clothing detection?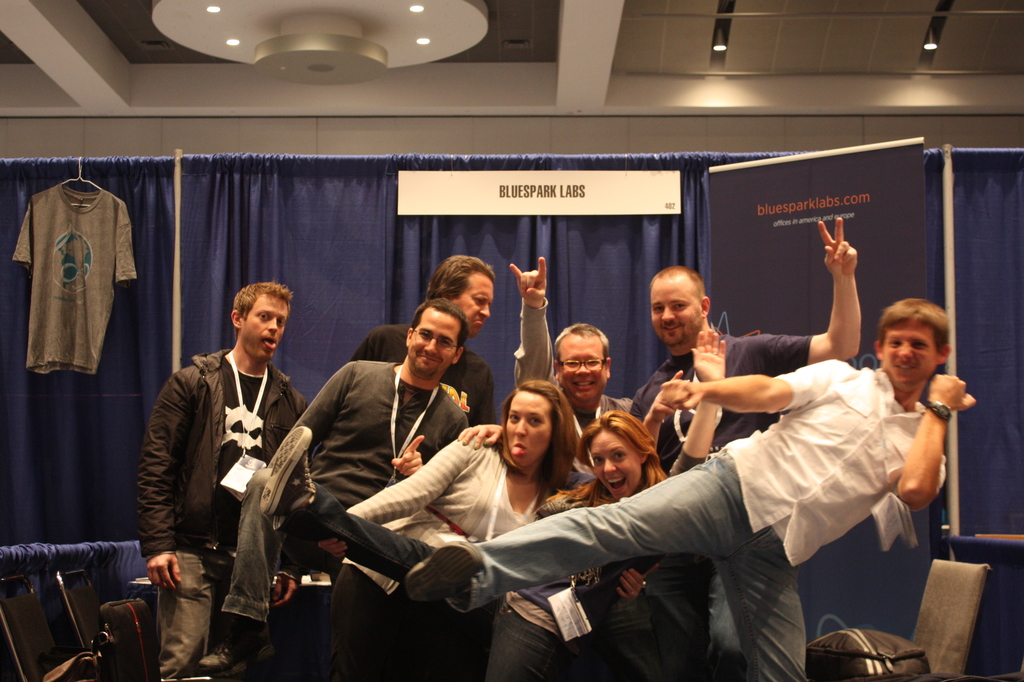
442/355/945/681
